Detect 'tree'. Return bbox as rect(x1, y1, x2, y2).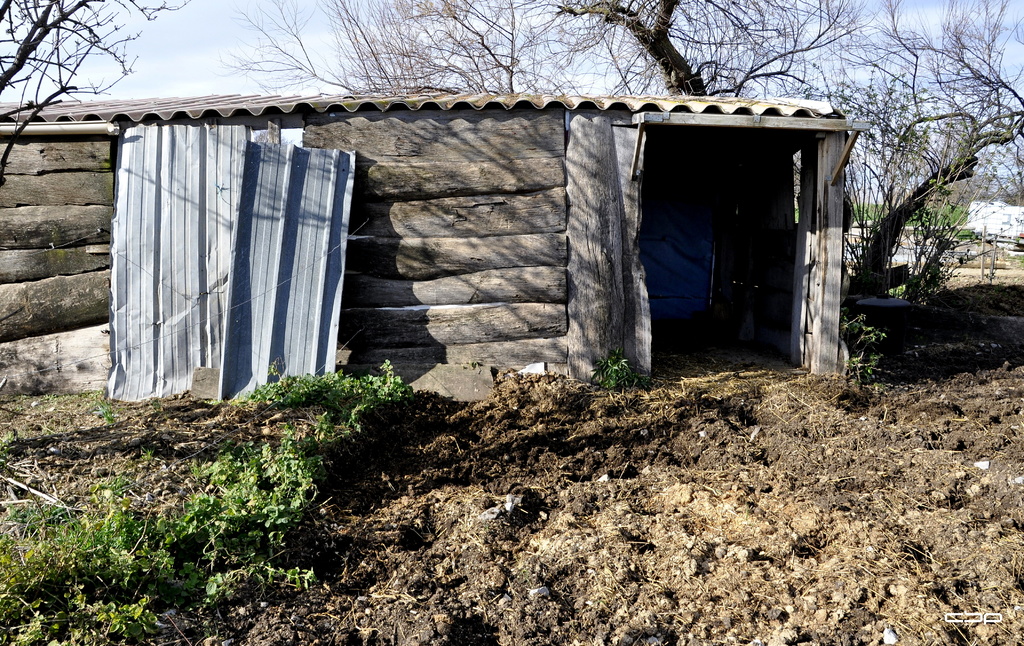
rect(943, 115, 1023, 209).
